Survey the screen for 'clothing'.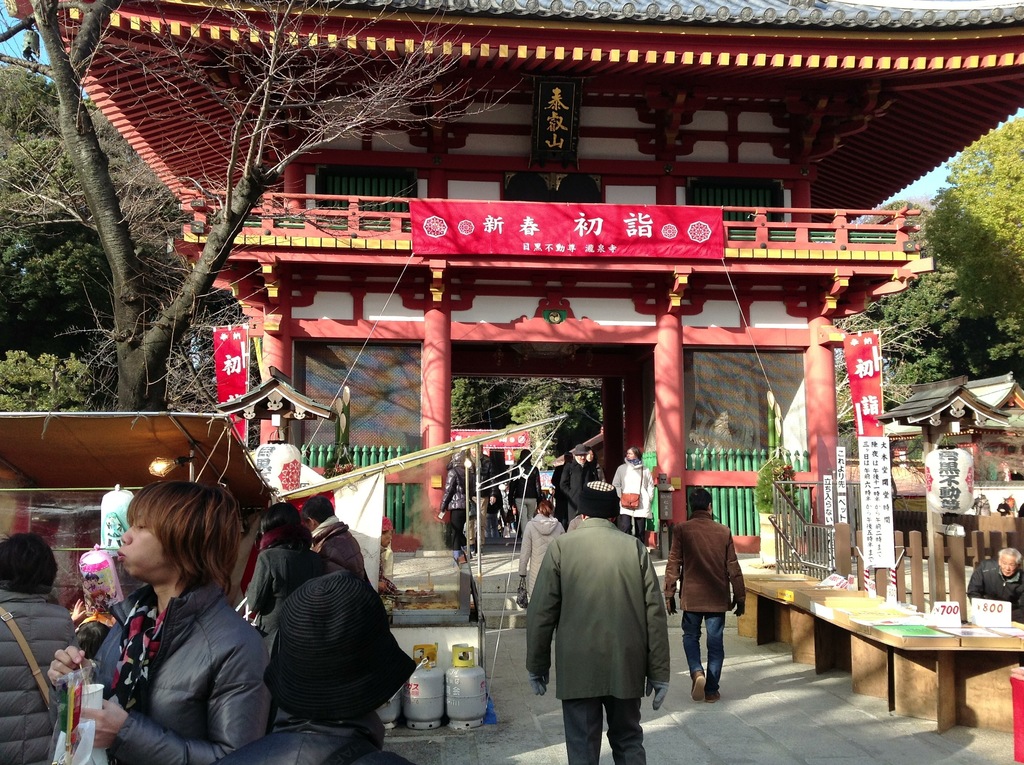
Survey found: x1=677, y1=519, x2=749, y2=683.
